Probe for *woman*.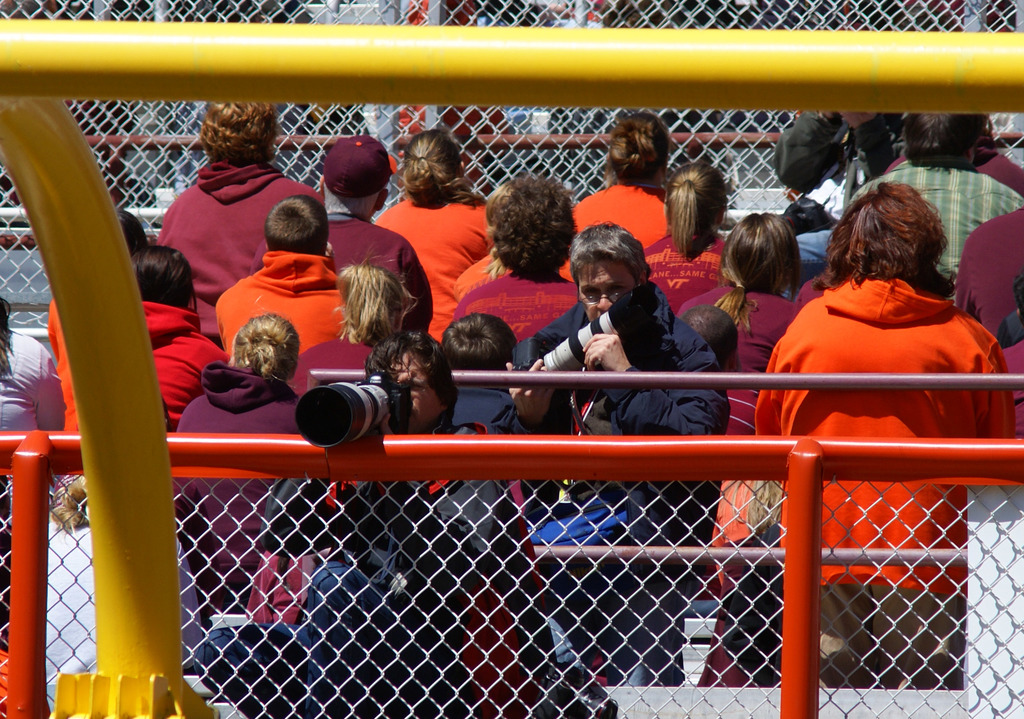
Probe result: [148, 99, 329, 346].
